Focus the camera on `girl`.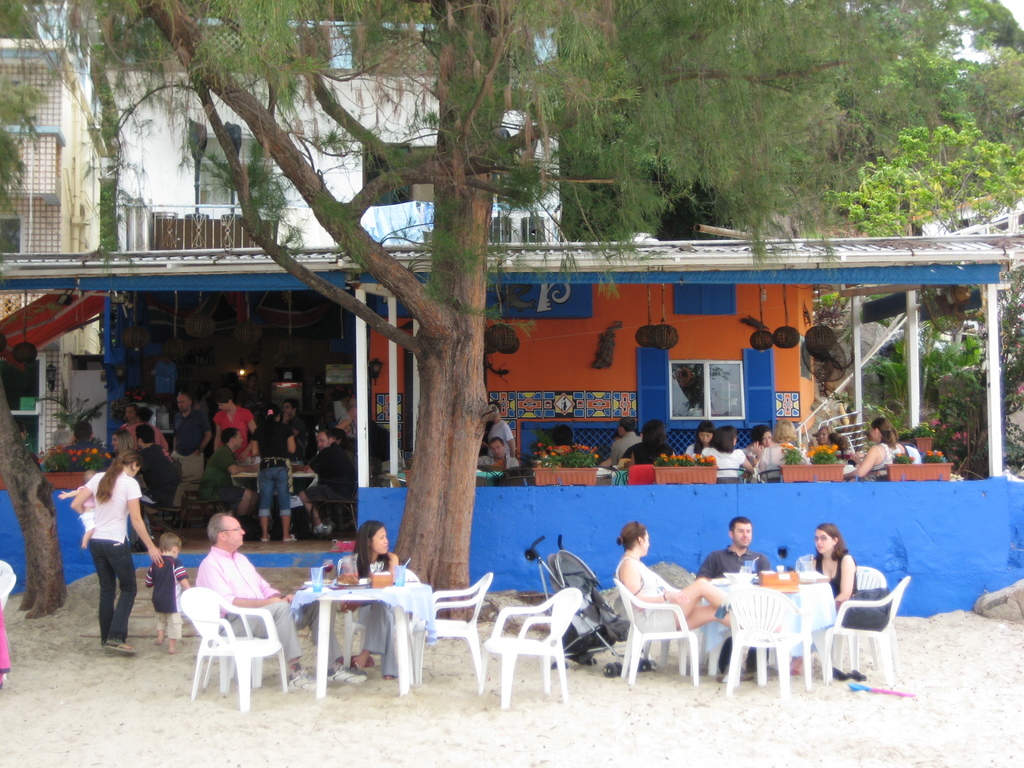
Focus region: pyautogui.locateOnScreen(252, 404, 294, 539).
